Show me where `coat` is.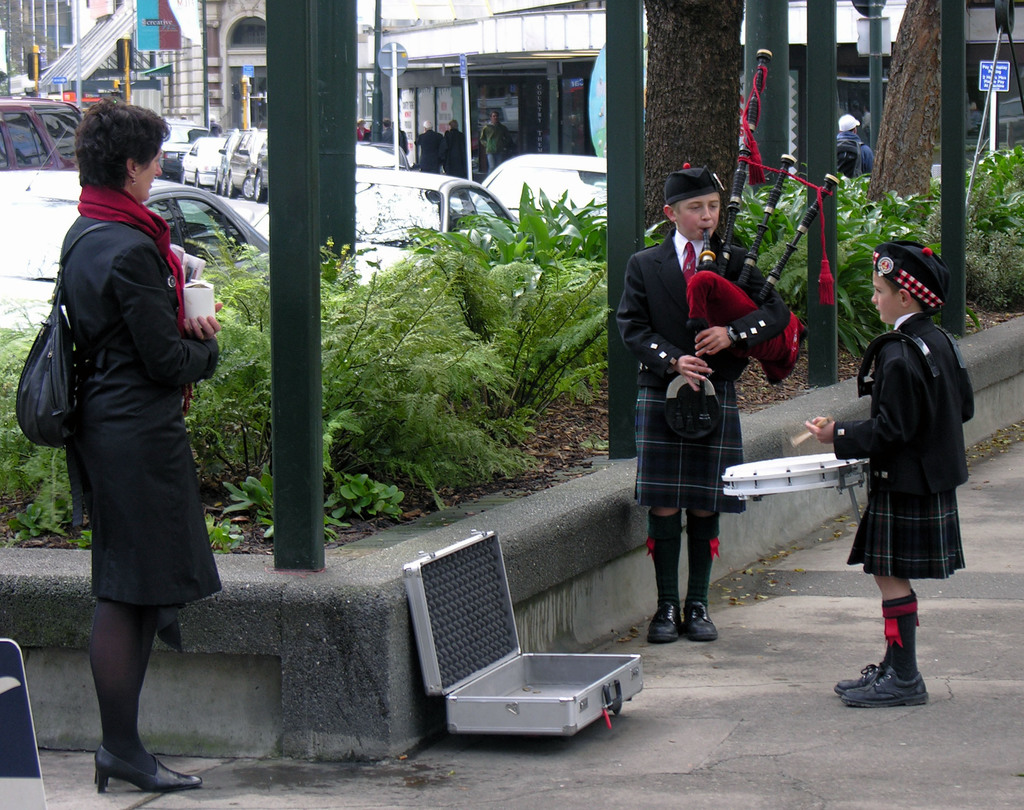
`coat` is at (625,232,788,391).
